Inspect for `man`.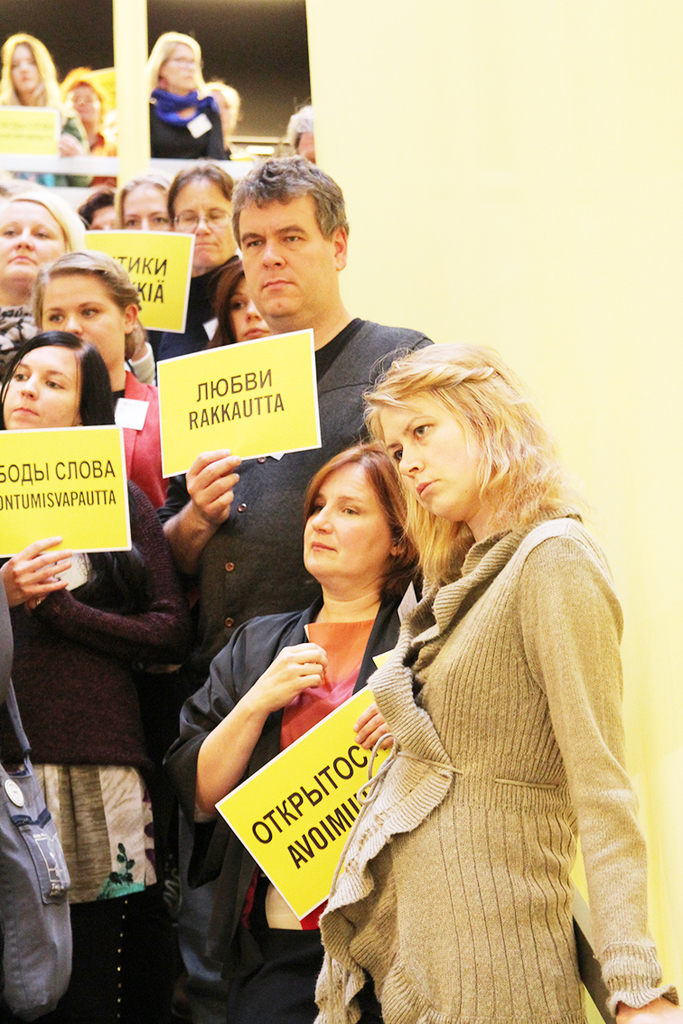
Inspection: BBox(159, 152, 435, 689).
